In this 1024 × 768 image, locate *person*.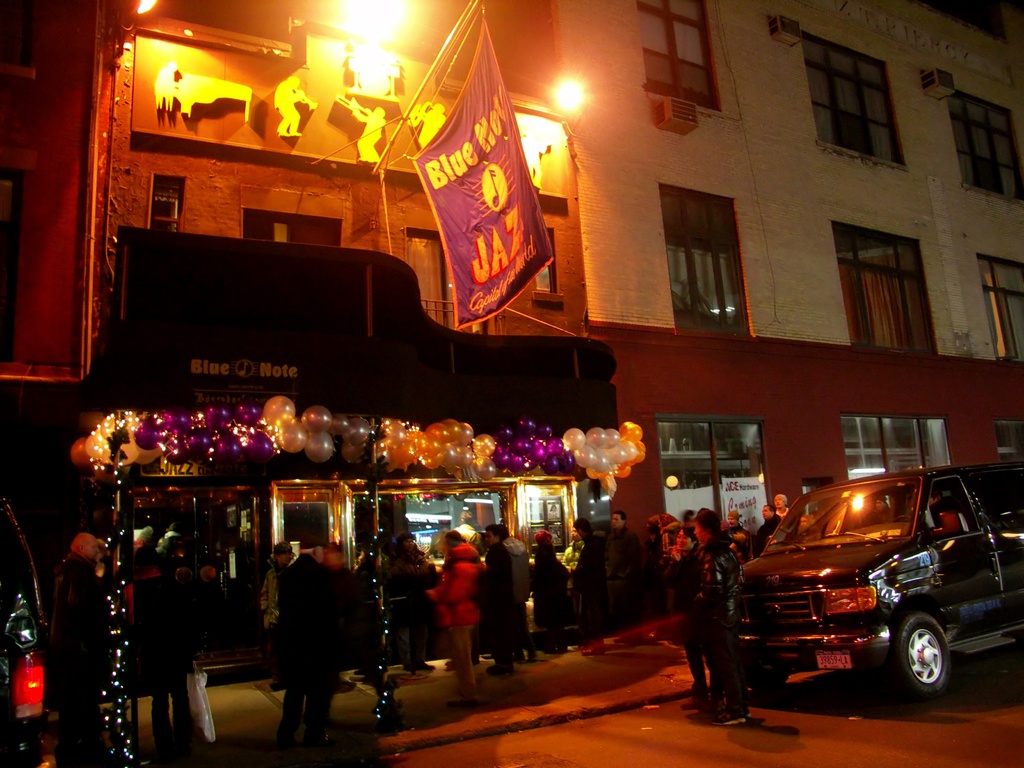
Bounding box: (348,104,385,163).
